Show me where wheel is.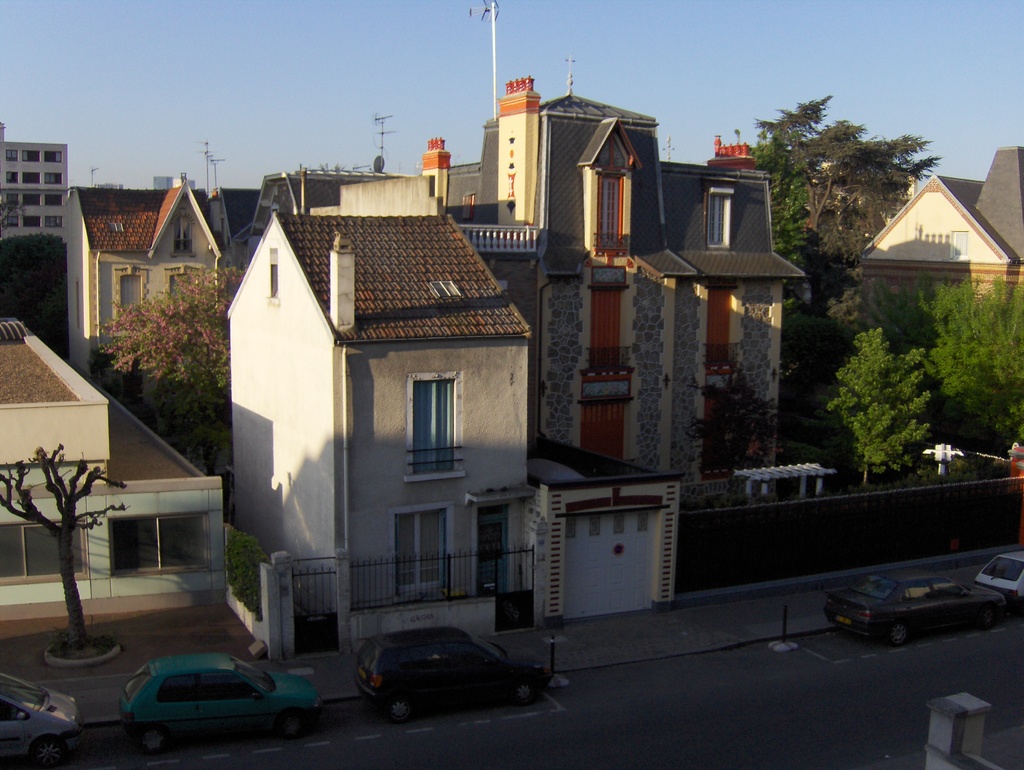
wheel is at {"x1": 32, "y1": 736, "x2": 68, "y2": 764}.
